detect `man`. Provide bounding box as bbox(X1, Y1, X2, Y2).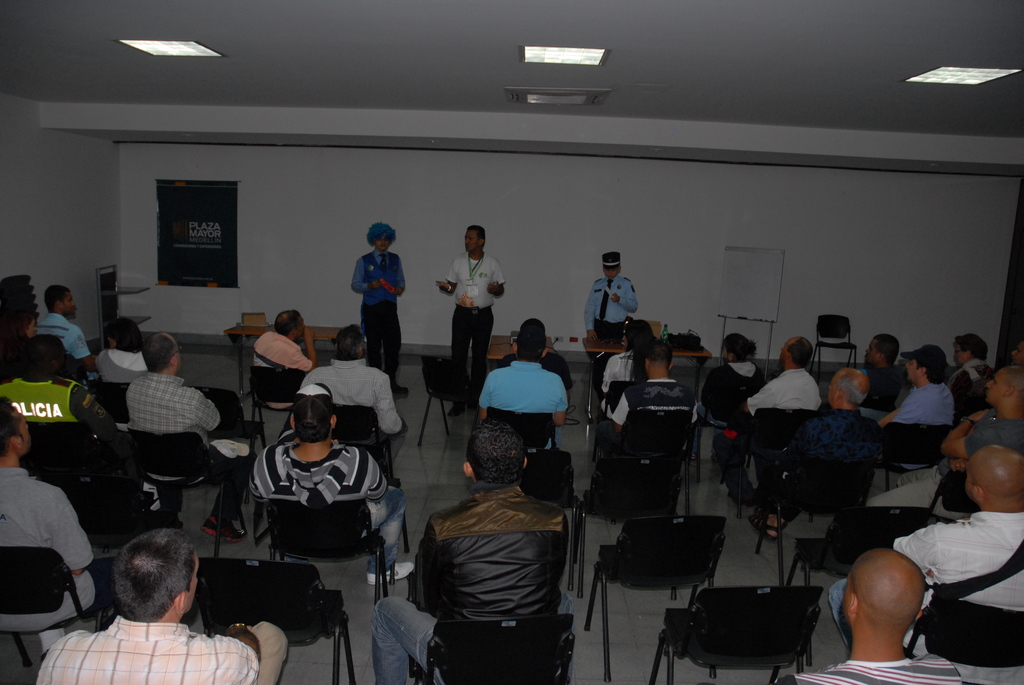
bbox(120, 332, 251, 543).
